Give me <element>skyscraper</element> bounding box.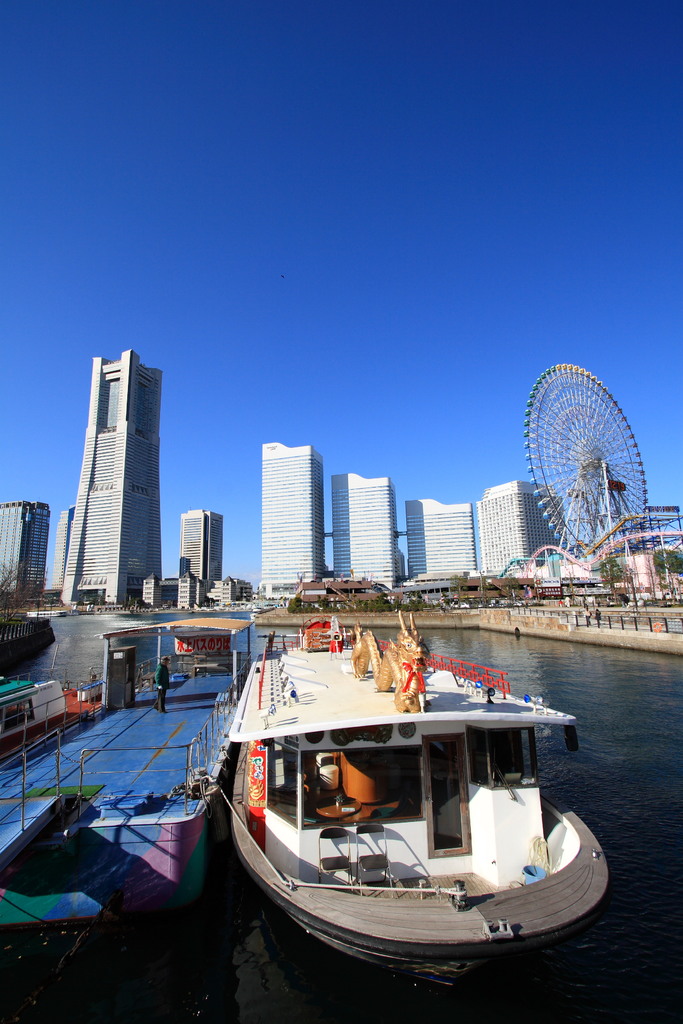
pyautogui.locateOnScreen(261, 444, 340, 602).
